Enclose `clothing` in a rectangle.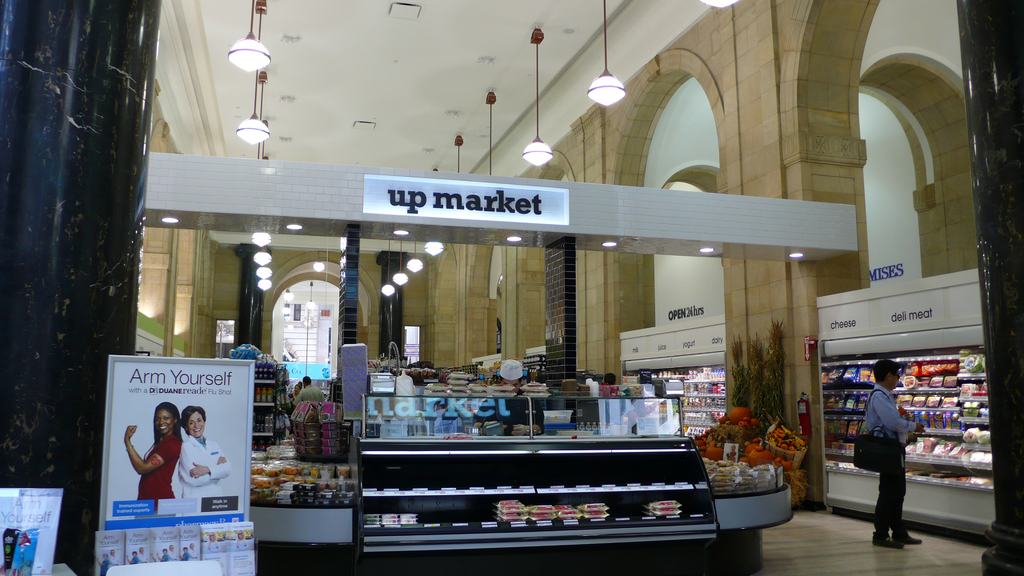
[138, 429, 185, 511].
